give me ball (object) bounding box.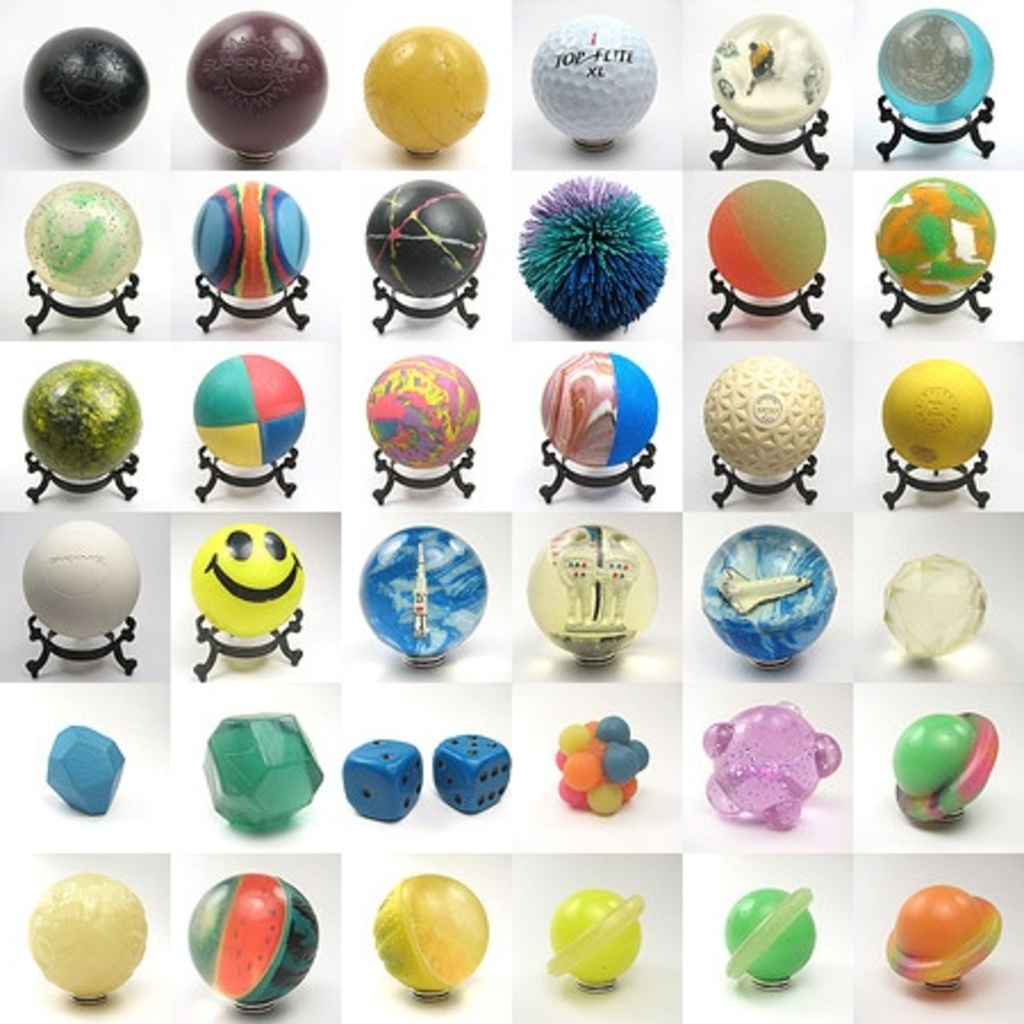
<box>187,521,305,637</box>.
